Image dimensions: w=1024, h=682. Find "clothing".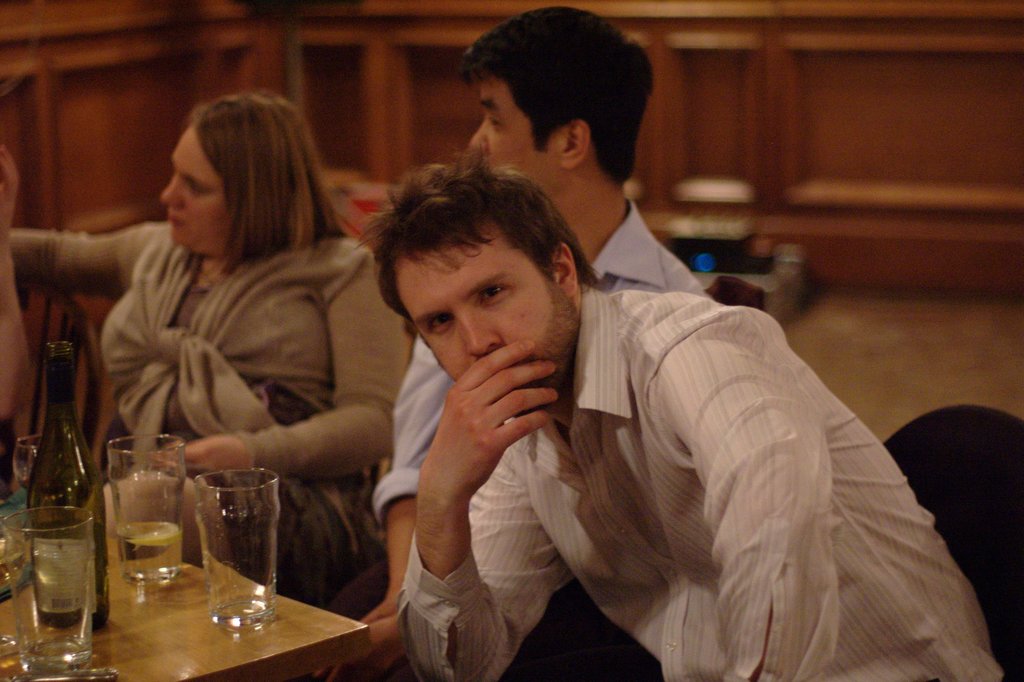
rect(360, 195, 724, 625).
